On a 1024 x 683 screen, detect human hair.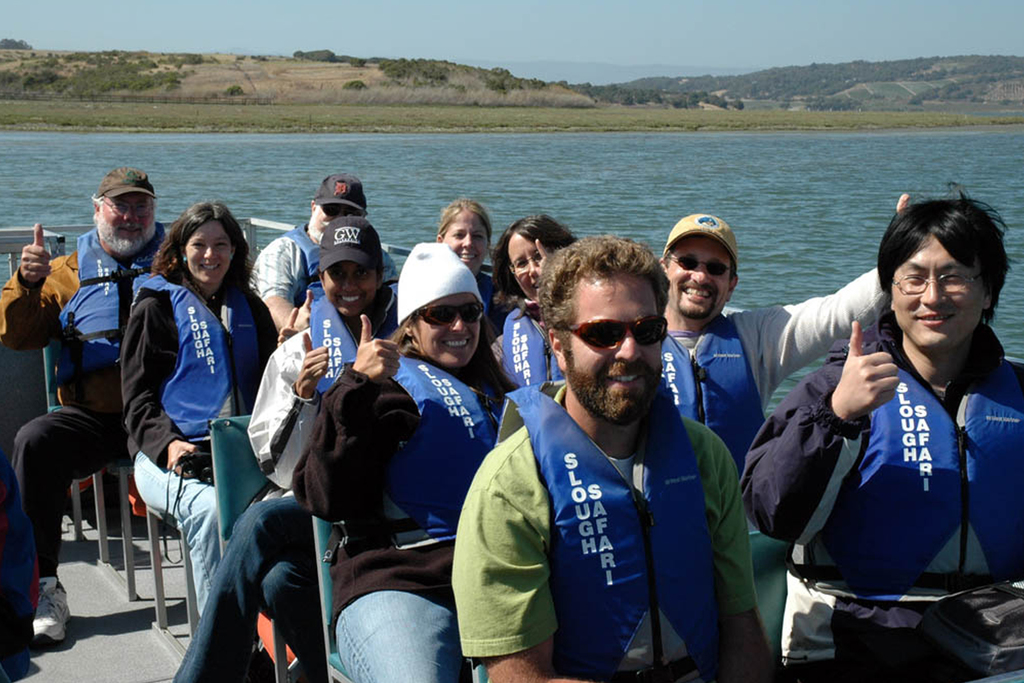
<region>540, 235, 673, 368</region>.
